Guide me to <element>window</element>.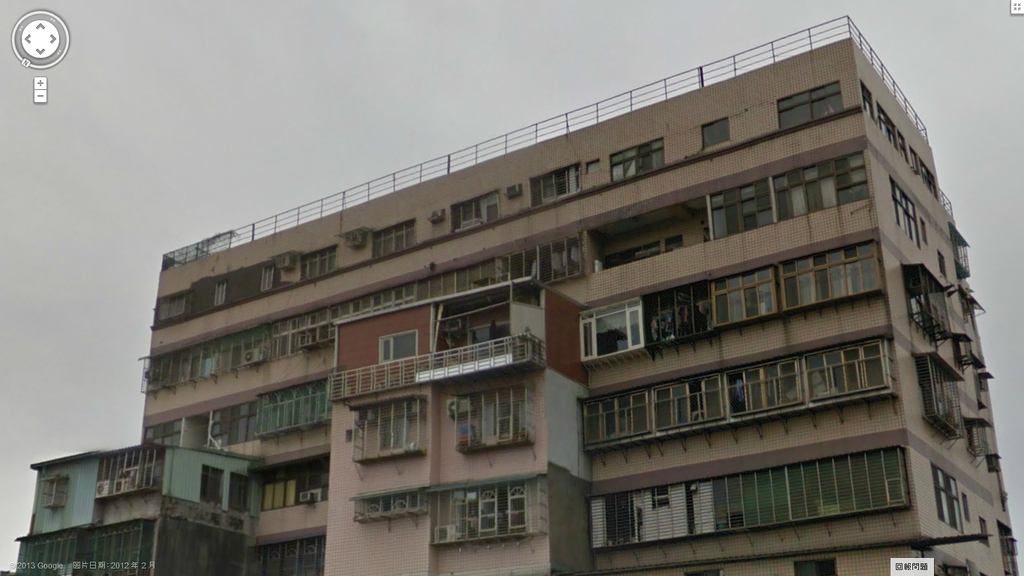
Guidance: [685,568,723,575].
